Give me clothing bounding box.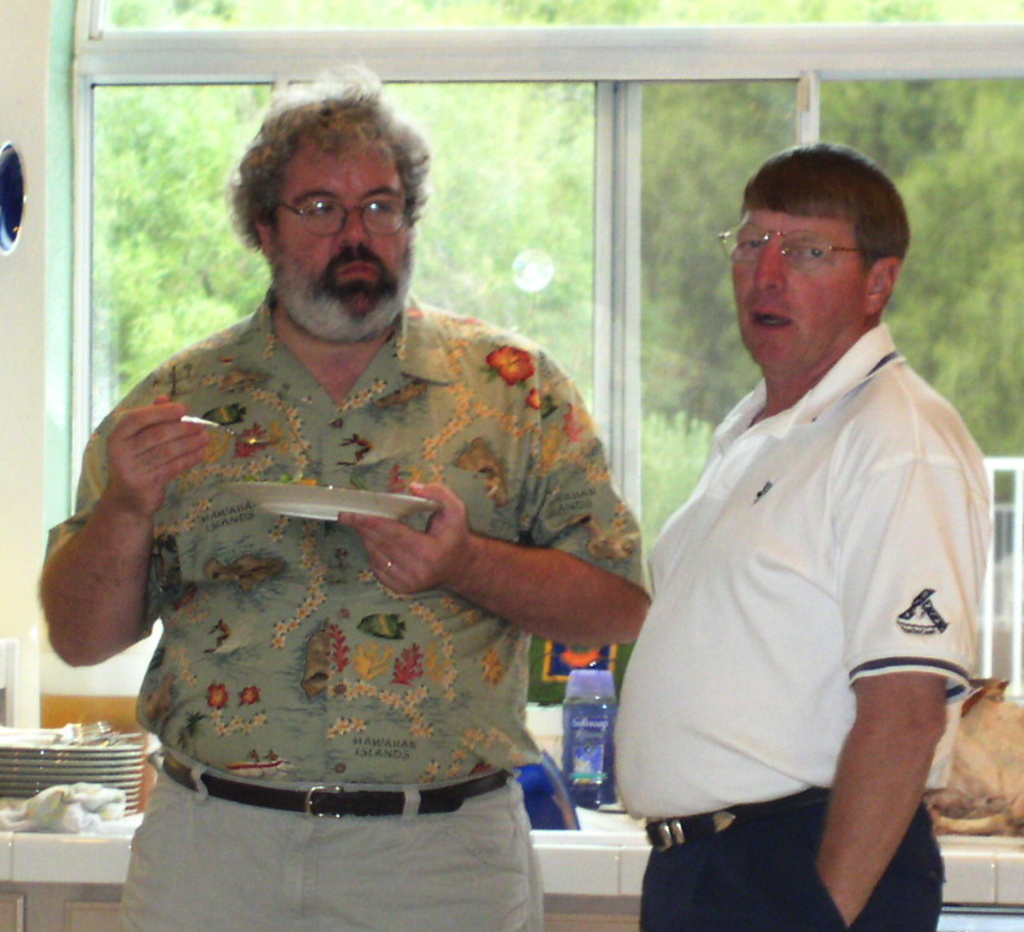
(left=612, top=142, right=1002, bottom=931).
